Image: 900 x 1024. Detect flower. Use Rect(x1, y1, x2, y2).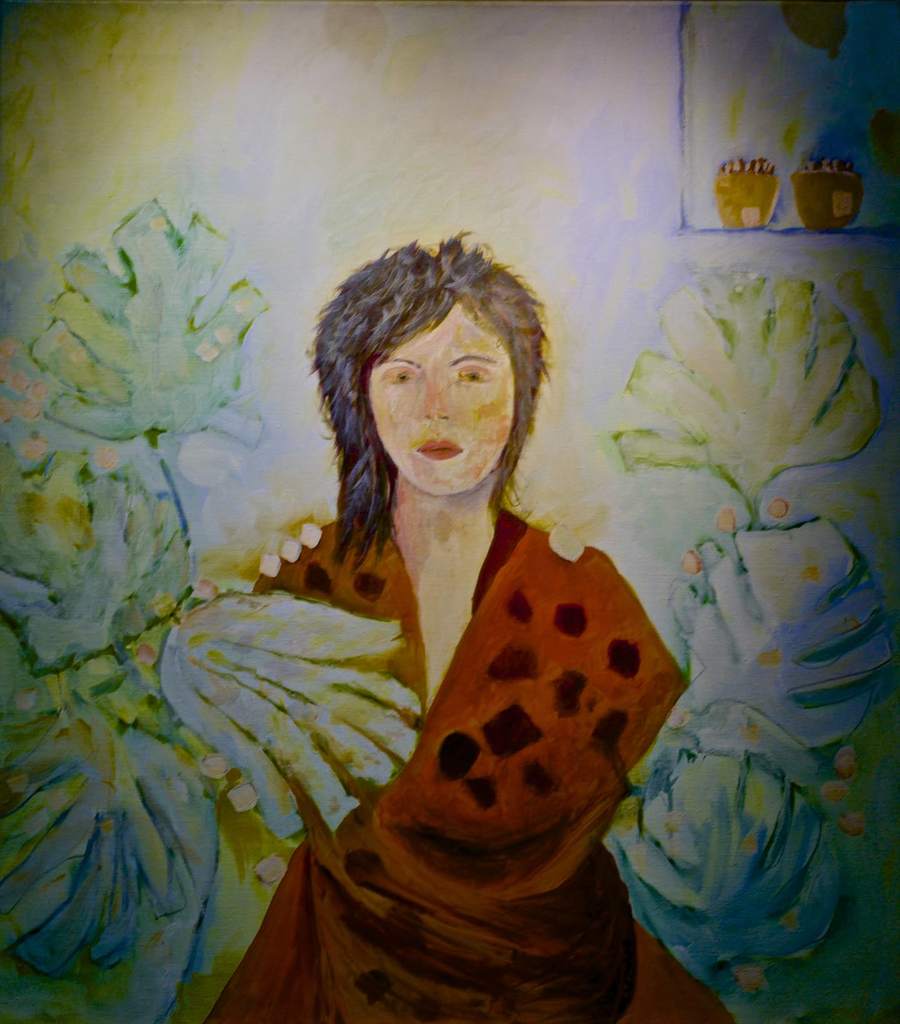
Rect(614, 273, 887, 532).
